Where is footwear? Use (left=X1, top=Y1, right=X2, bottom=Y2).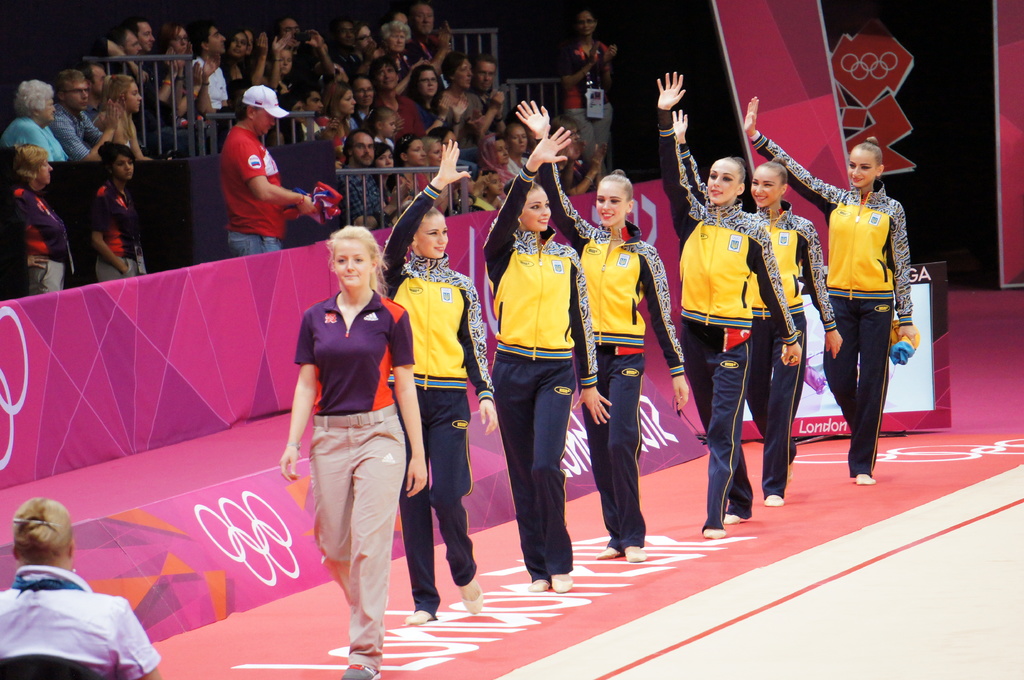
(left=404, top=610, right=431, bottom=626).
